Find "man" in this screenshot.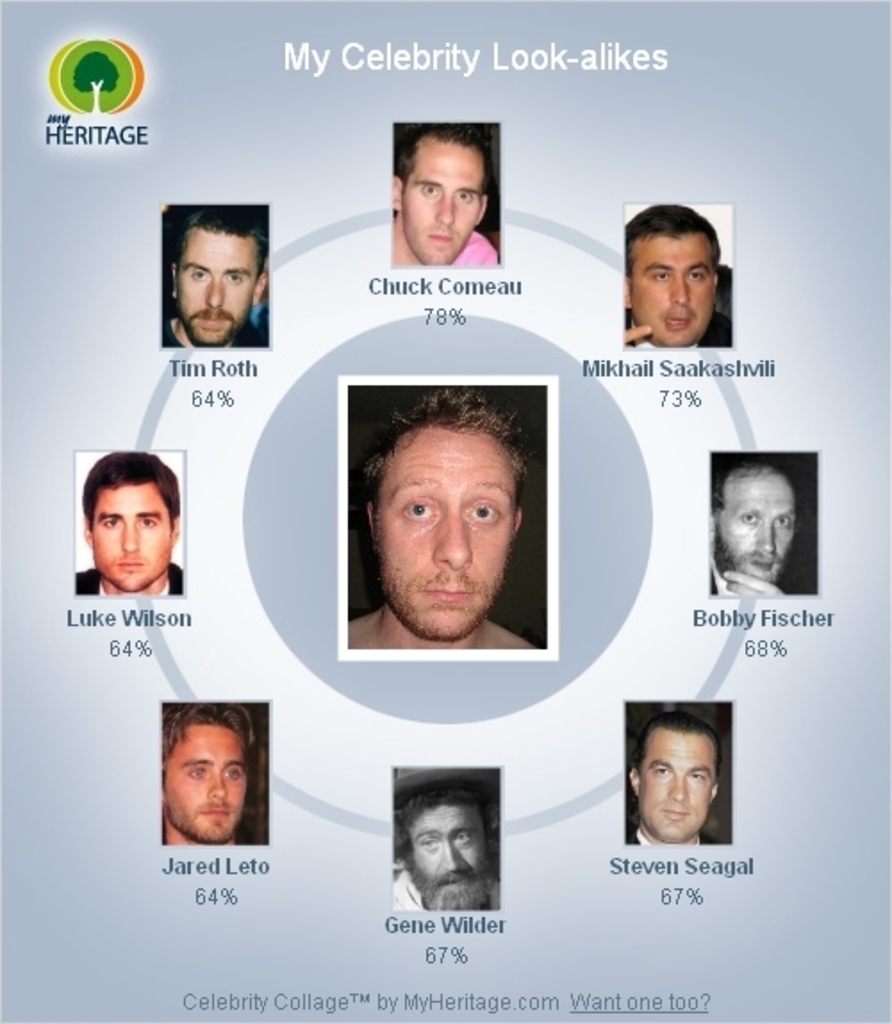
The bounding box for "man" is box=[710, 458, 794, 596].
